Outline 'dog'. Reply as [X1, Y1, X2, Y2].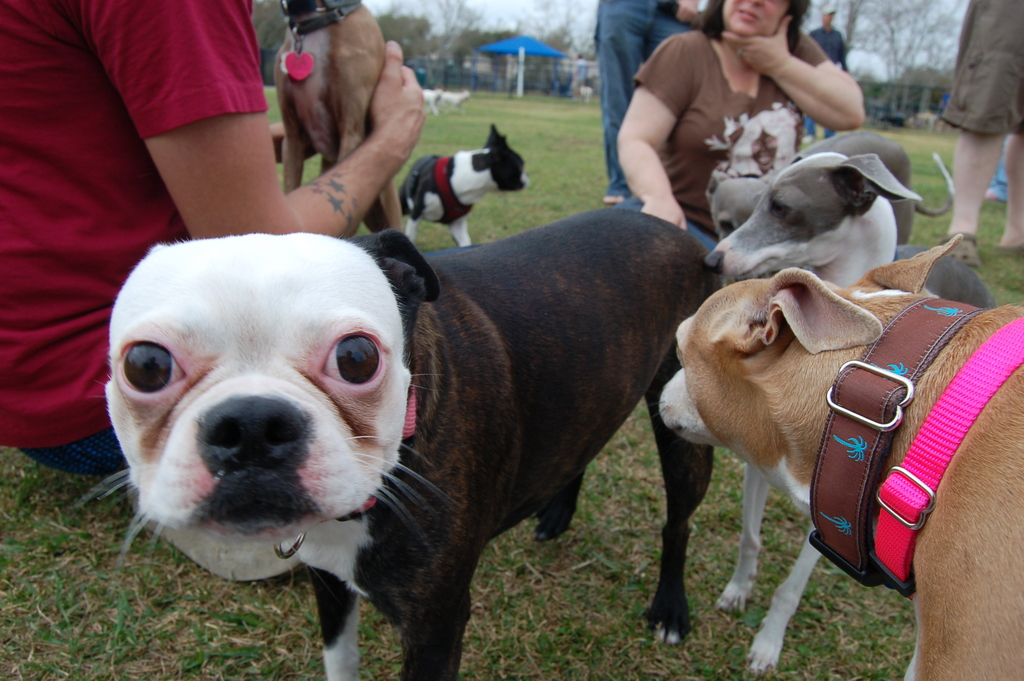
[698, 147, 998, 675].
